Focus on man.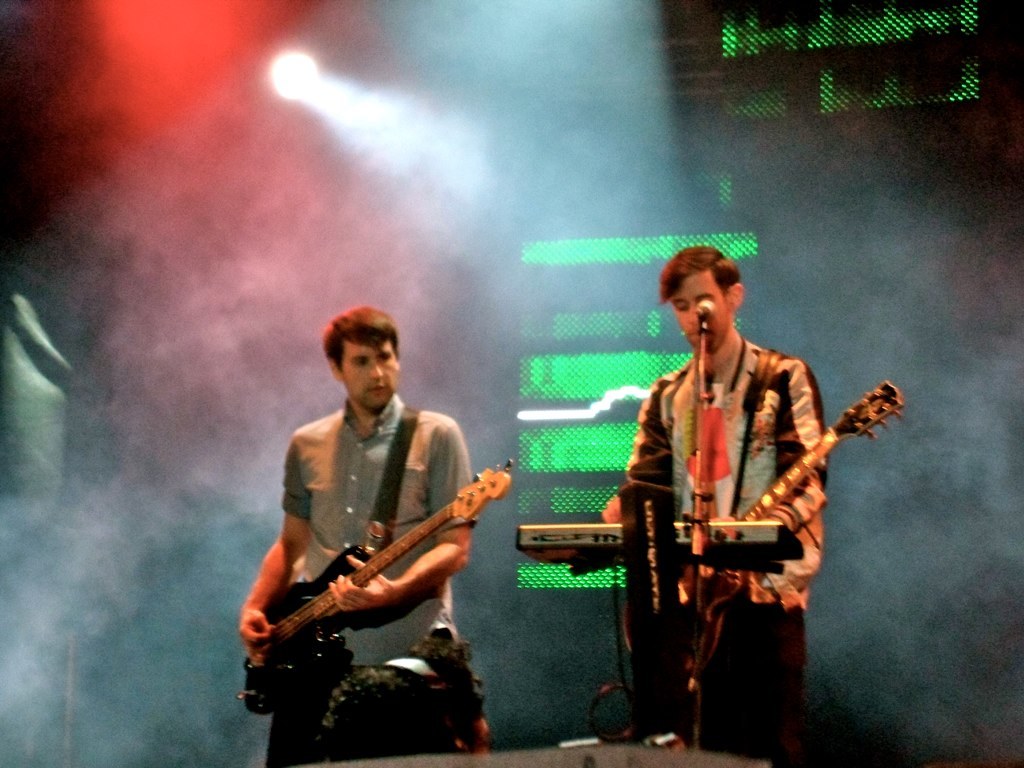
Focused at {"left": 234, "top": 307, "right": 483, "bottom": 767}.
